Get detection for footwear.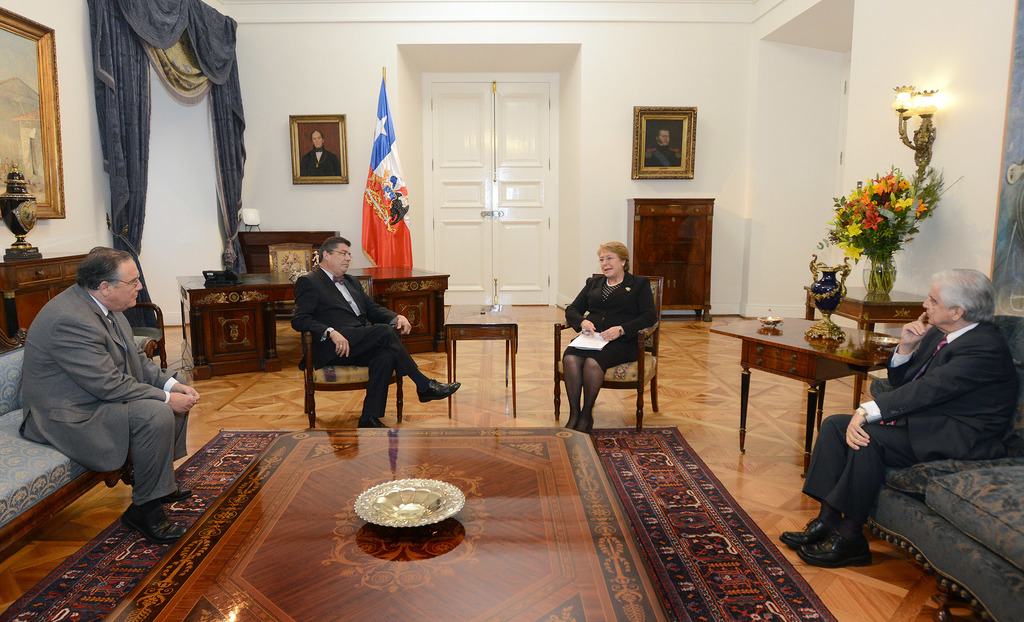
Detection: left=351, top=413, right=388, bottom=431.
